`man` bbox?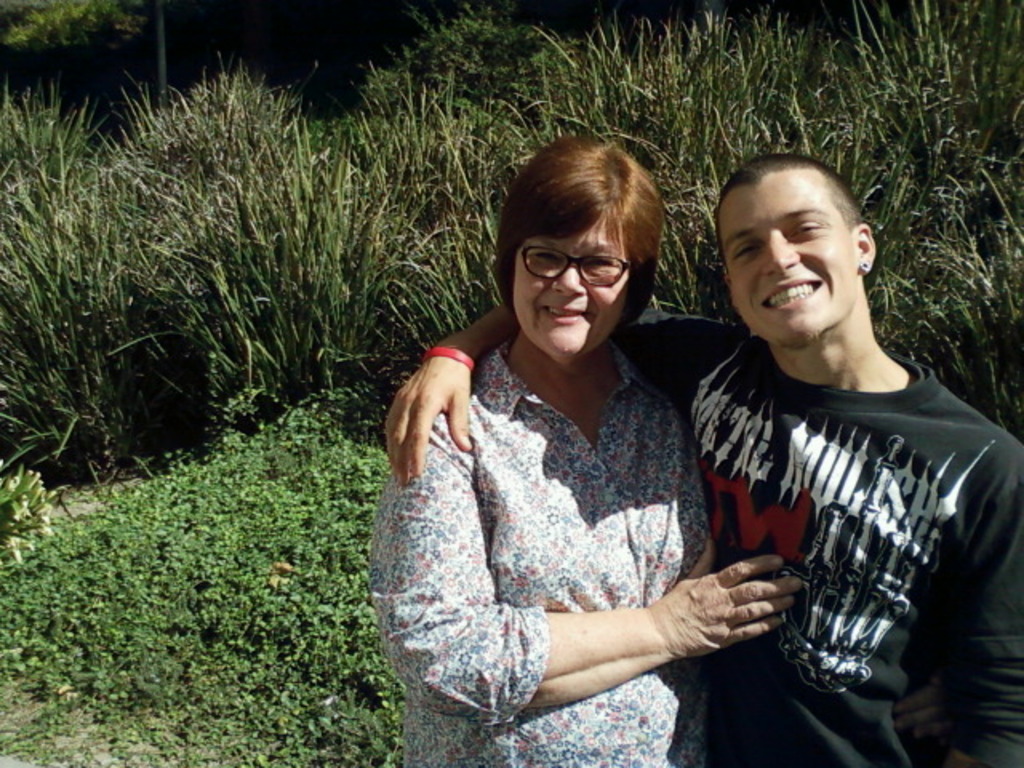
BBox(382, 157, 1022, 766)
